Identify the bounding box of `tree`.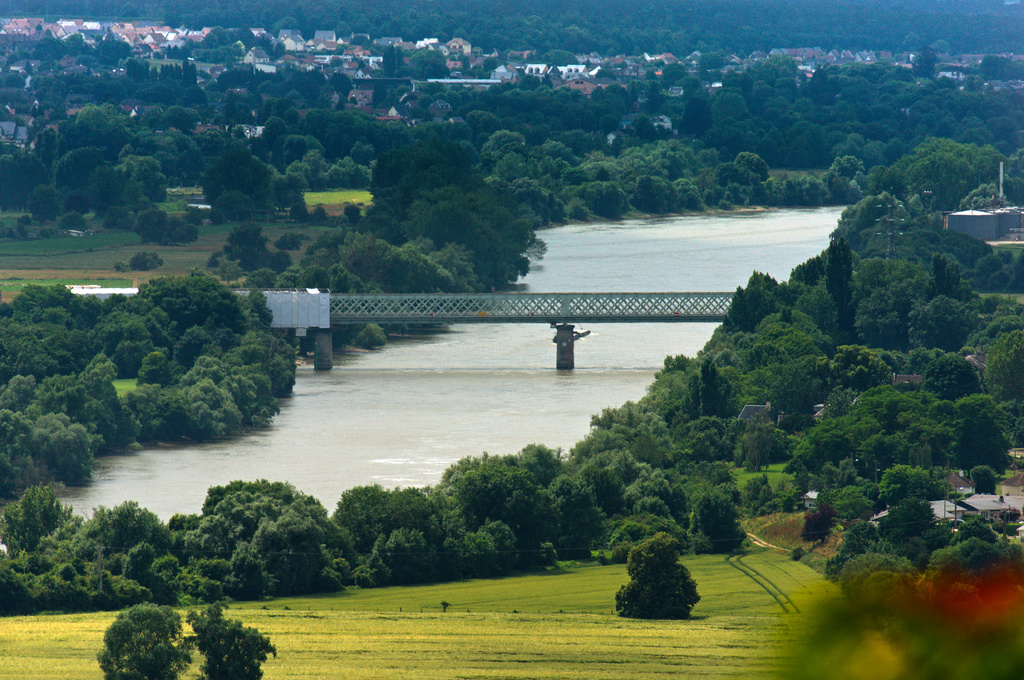
(x1=99, y1=25, x2=116, y2=67).
